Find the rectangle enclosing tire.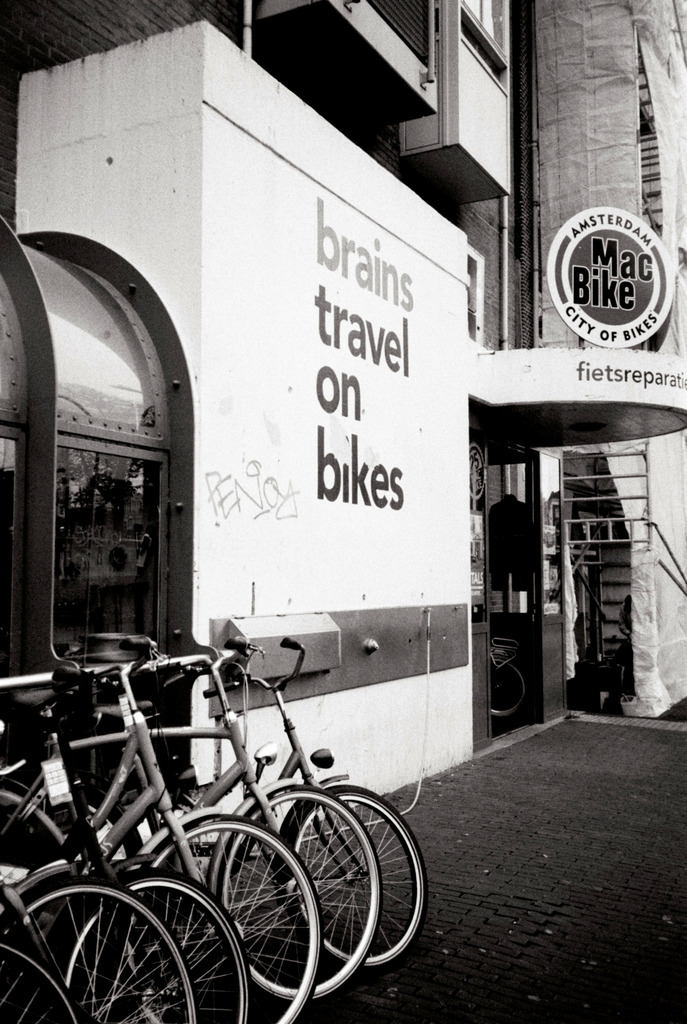
left=277, top=780, right=433, bottom=972.
